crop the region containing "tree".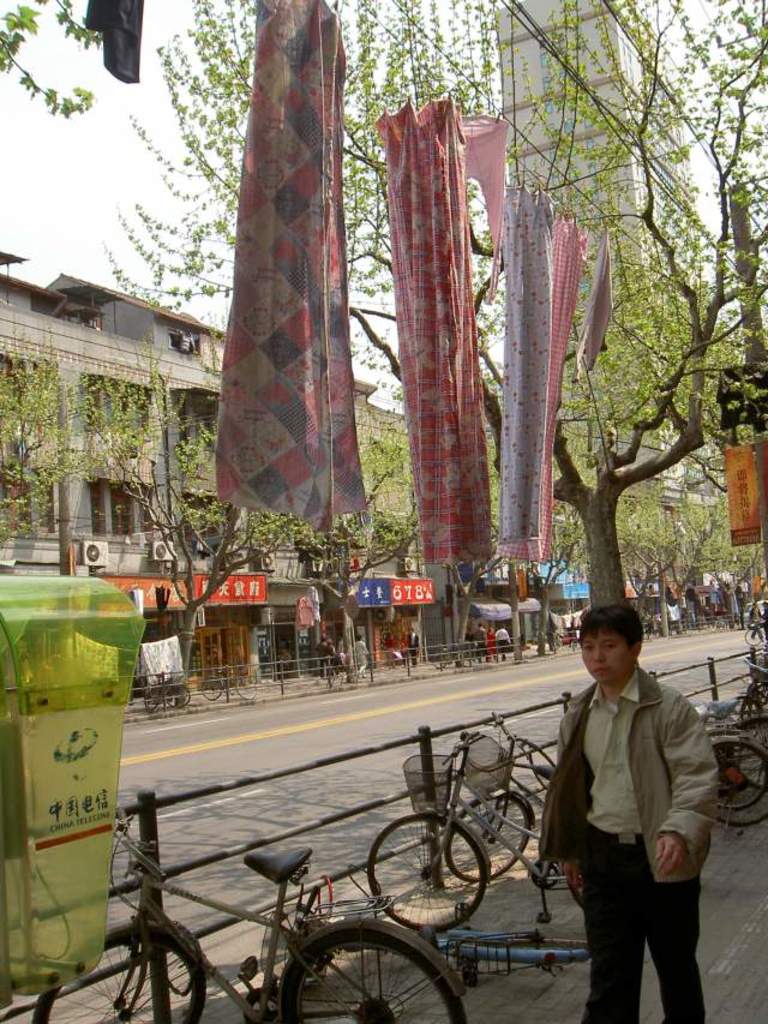
Crop region: bbox=(83, 333, 278, 676).
